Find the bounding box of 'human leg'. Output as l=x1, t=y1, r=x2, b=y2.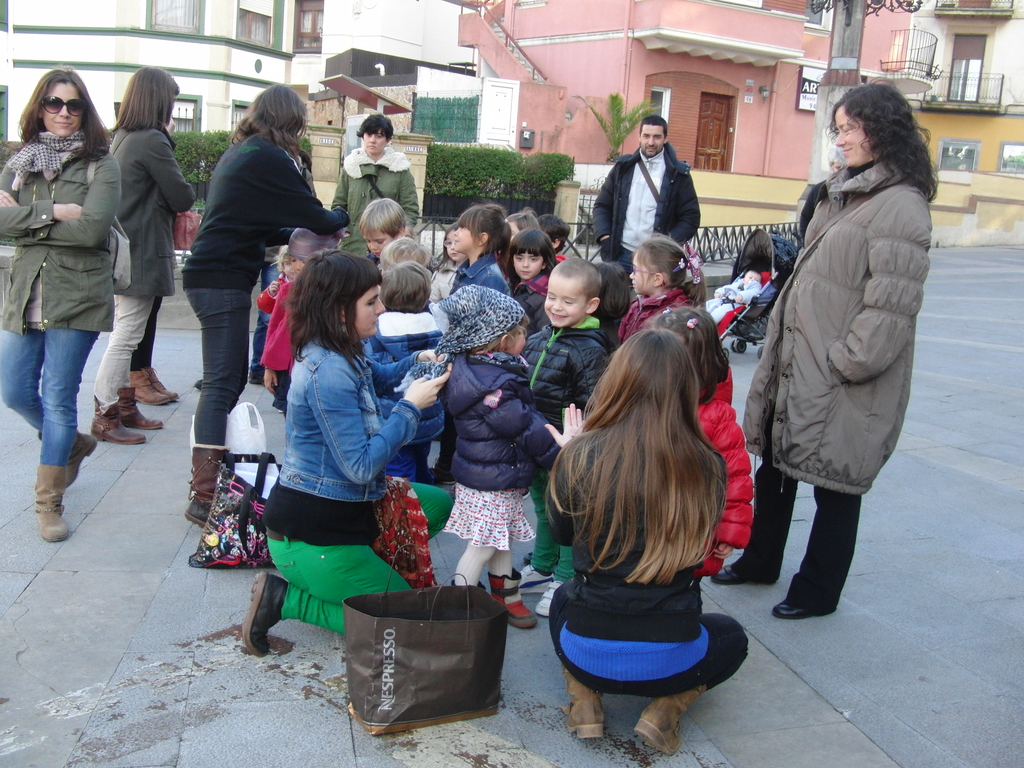
l=717, t=450, r=803, b=589.
